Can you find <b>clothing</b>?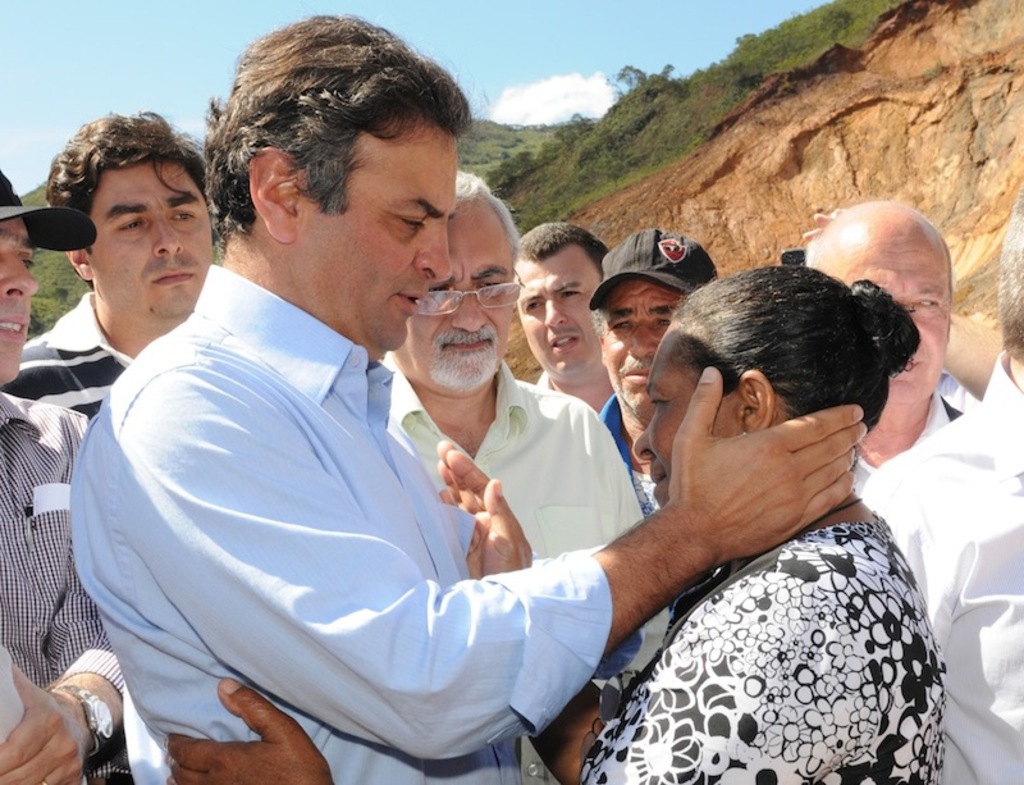
Yes, bounding box: locate(580, 521, 955, 784).
